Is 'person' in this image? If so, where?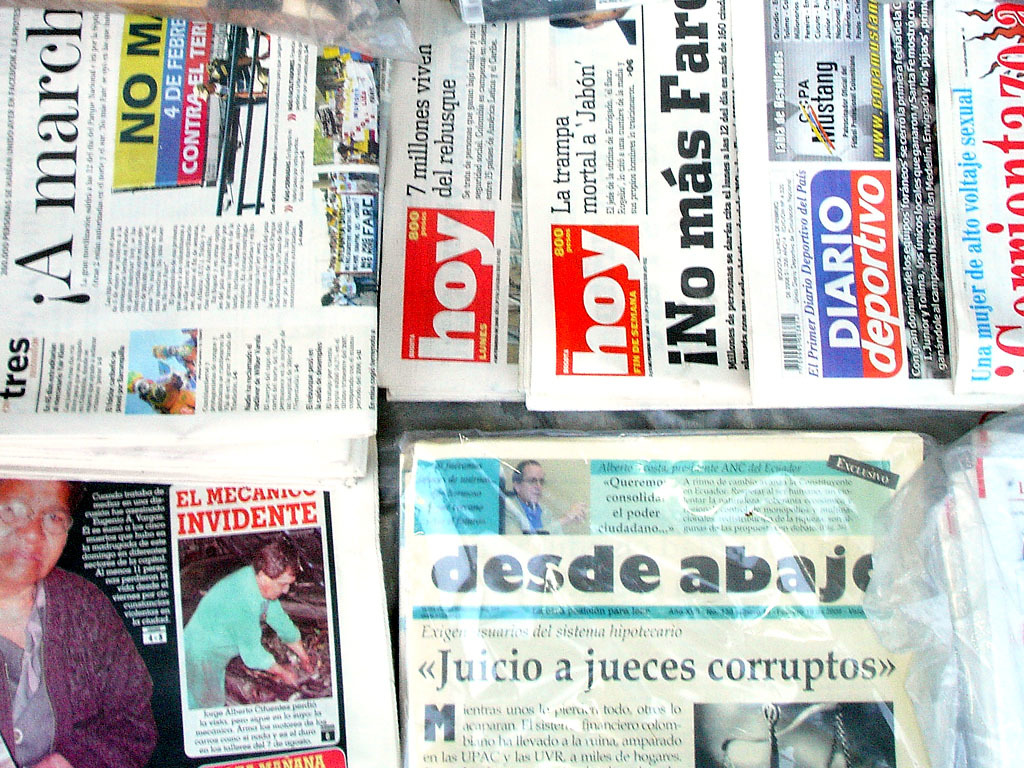
Yes, at x1=0 y1=482 x2=155 y2=767.
